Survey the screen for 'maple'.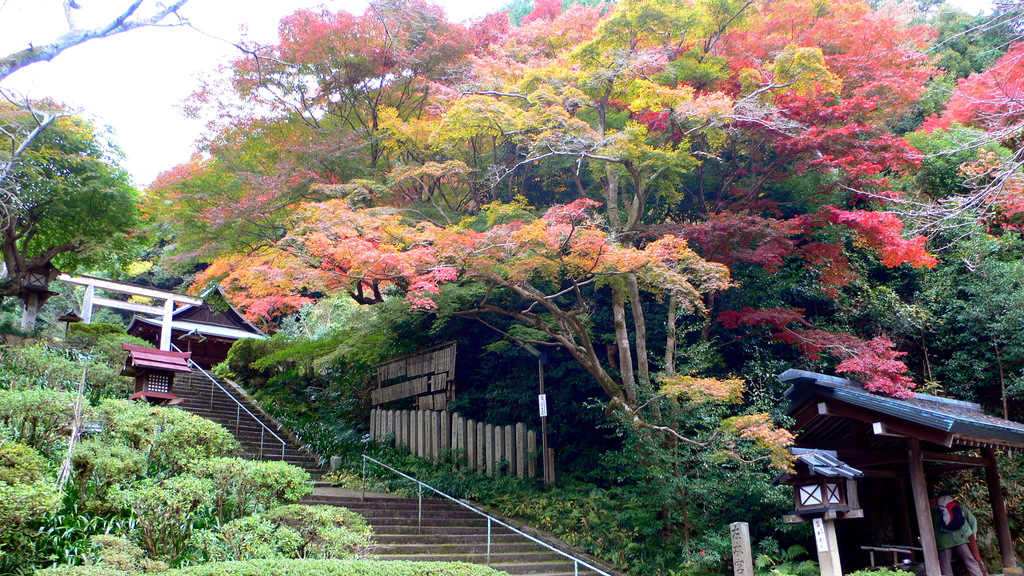
Survey found: left=806, top=208, right=930, bottom=305.
